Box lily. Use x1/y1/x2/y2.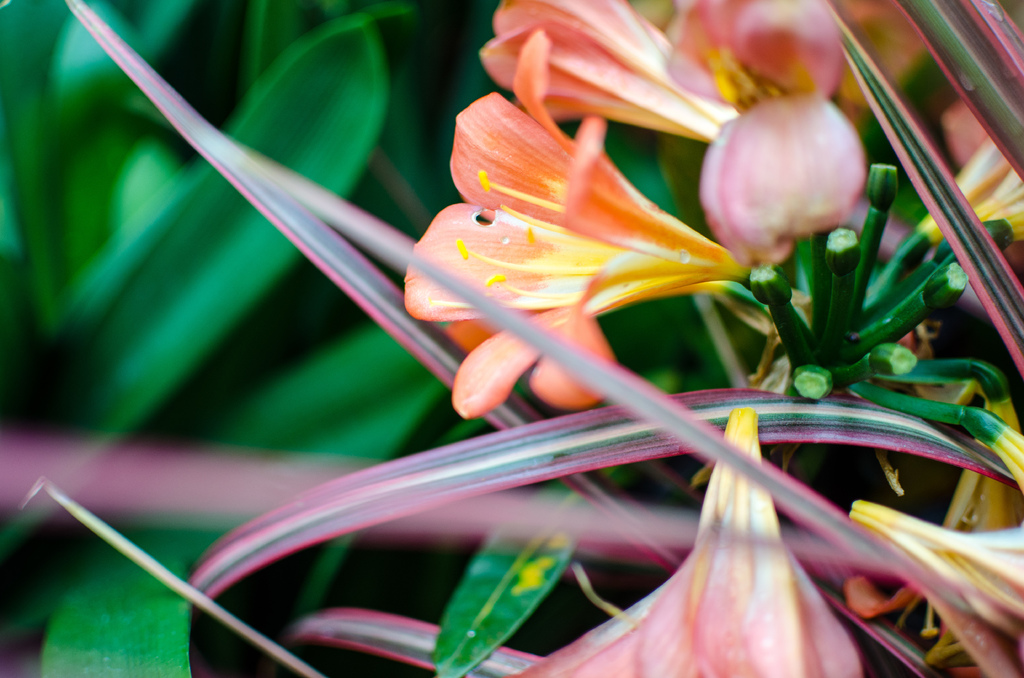
479/0/744/157.
